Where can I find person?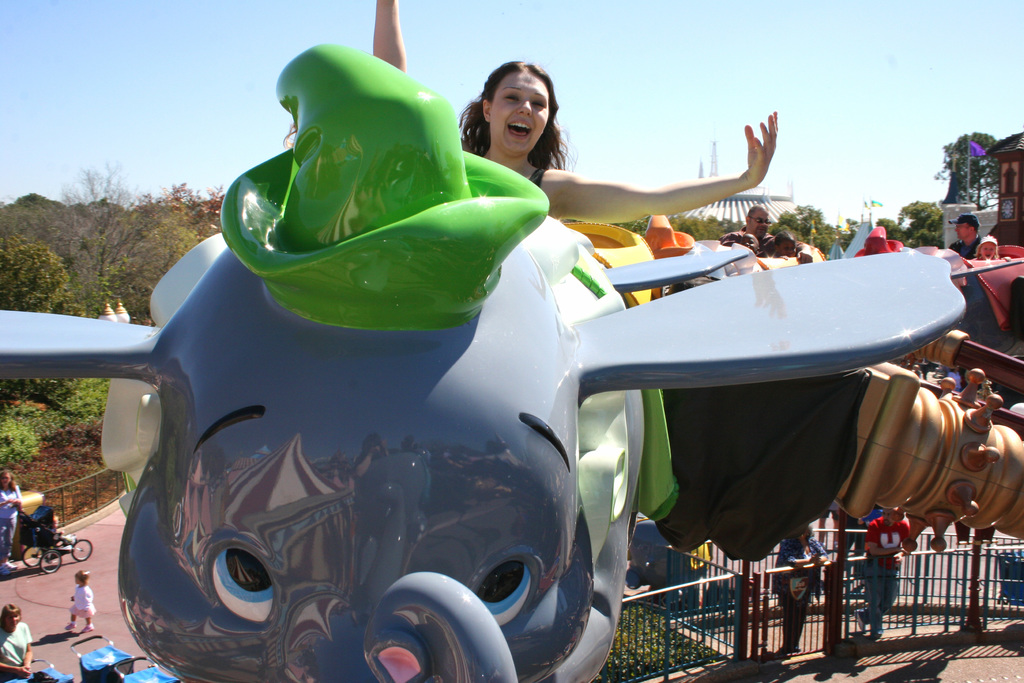
You can find it at pyautogui.locateOnScreen(912, 363, 922, 374).
